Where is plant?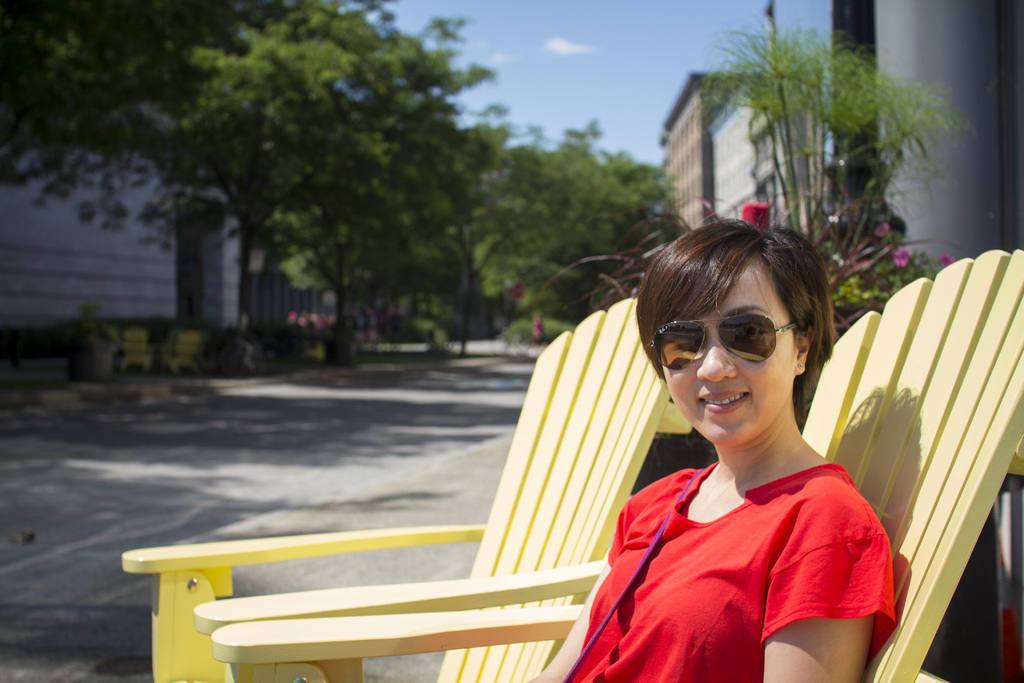
bbox(657, 44, 984, 316).
